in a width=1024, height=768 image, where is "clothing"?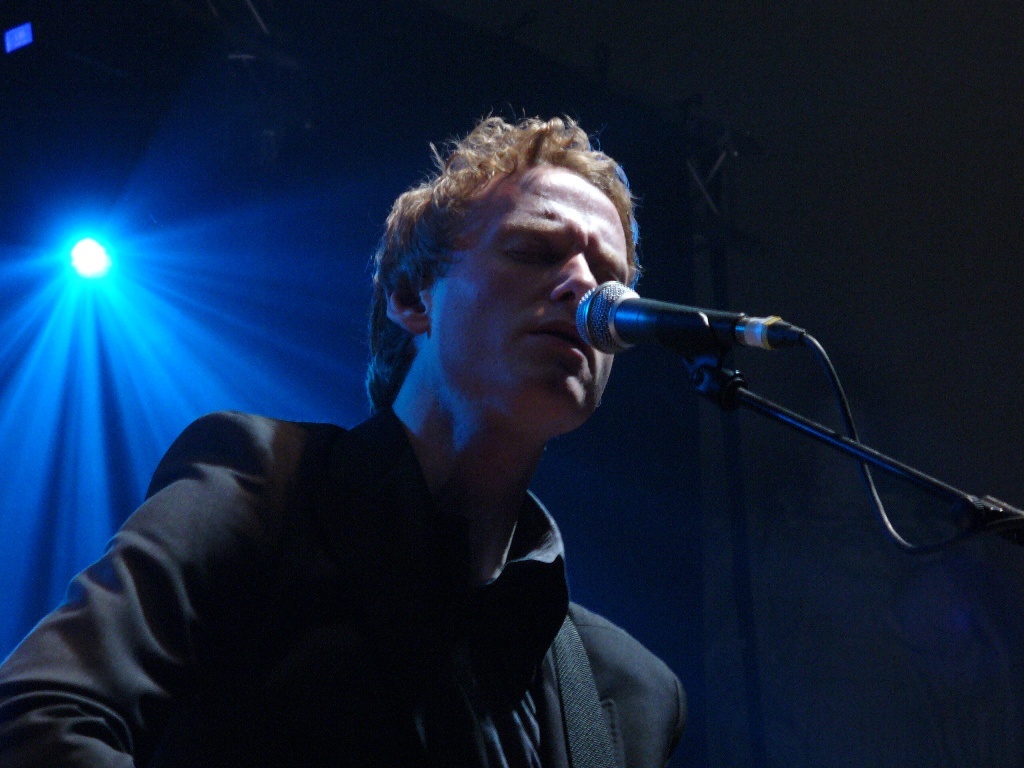
[left=0, top=411, right=723, bottom=767].
